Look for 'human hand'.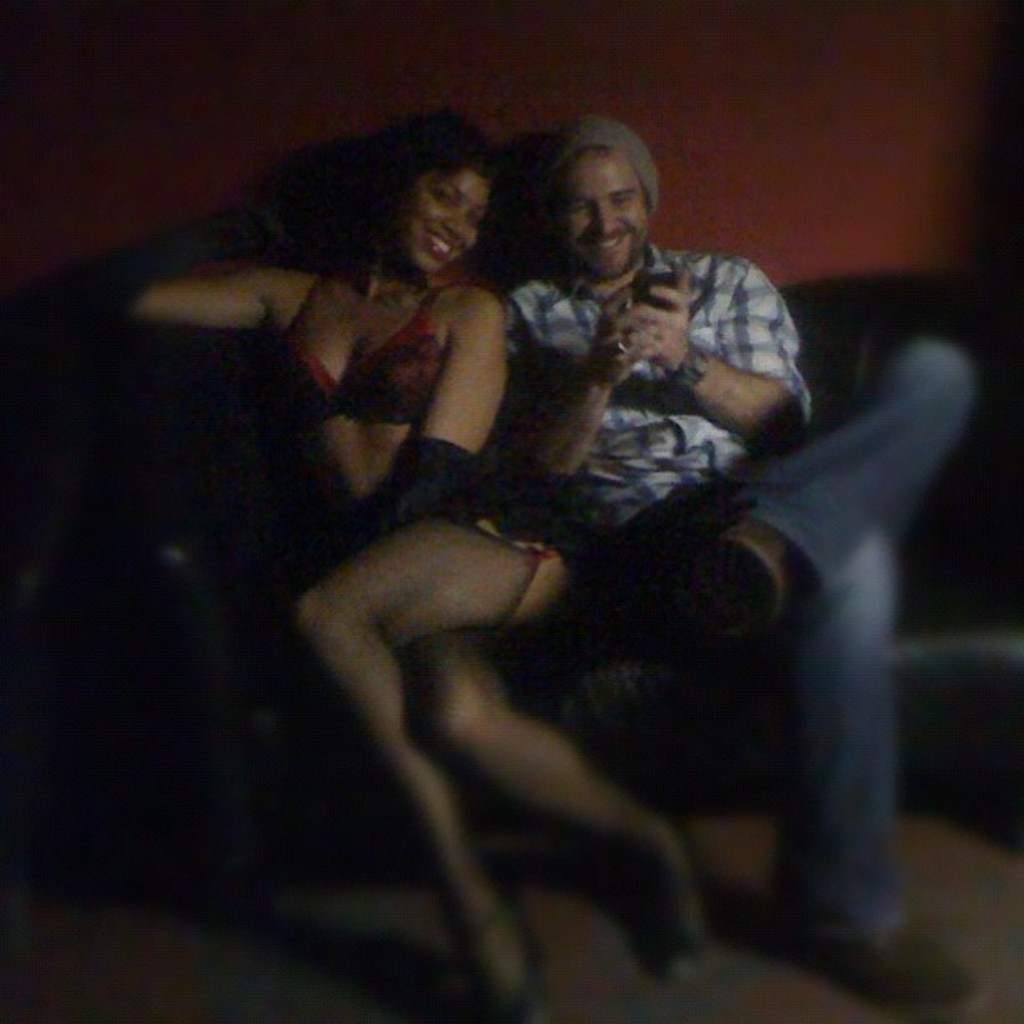
Found: <bbox>592, 268, 644, 381</bbox>.
